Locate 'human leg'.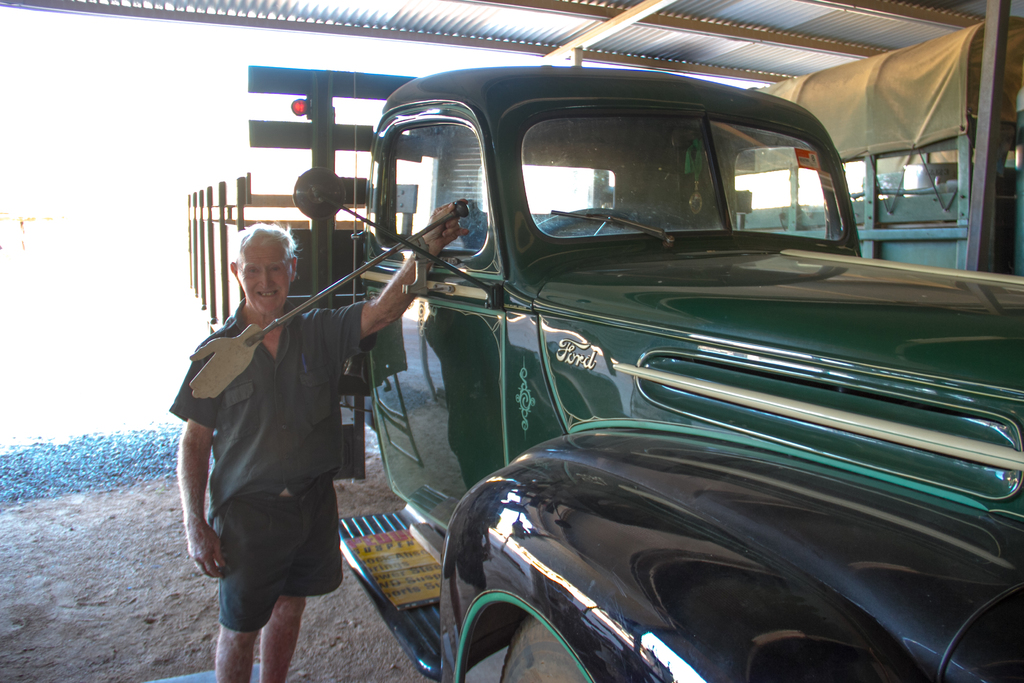
Bounding box: Rect(262, 500, 316, 667).
